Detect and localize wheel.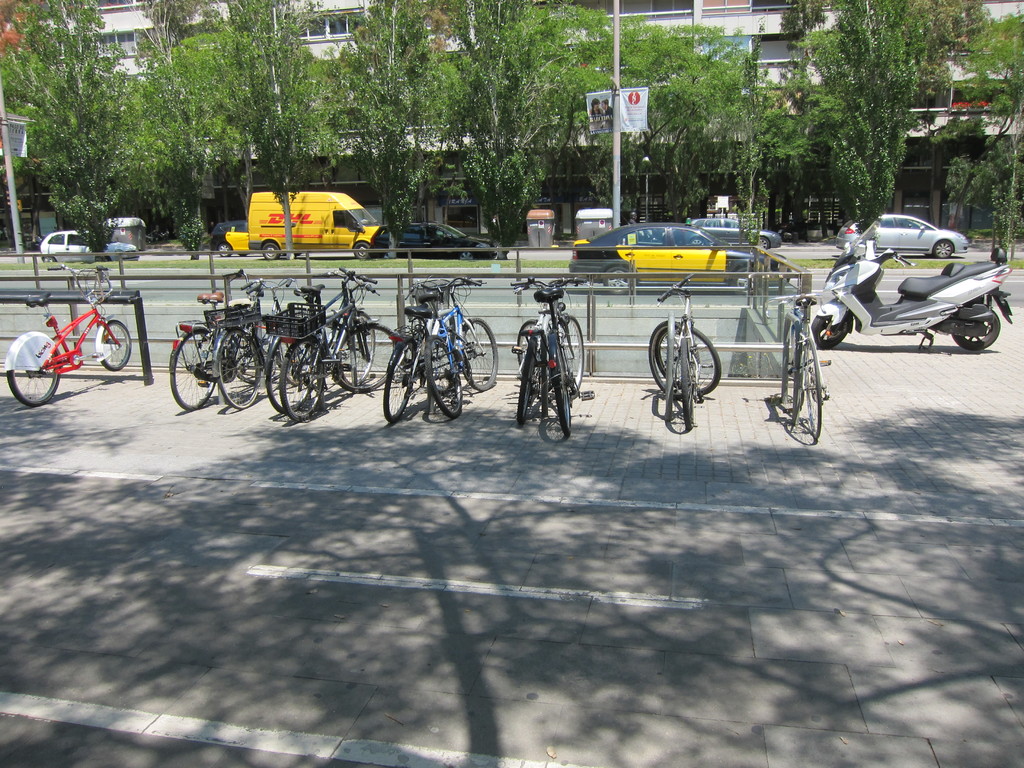
Localized at (x1=103, y1=320, x2=132, y2=369).
